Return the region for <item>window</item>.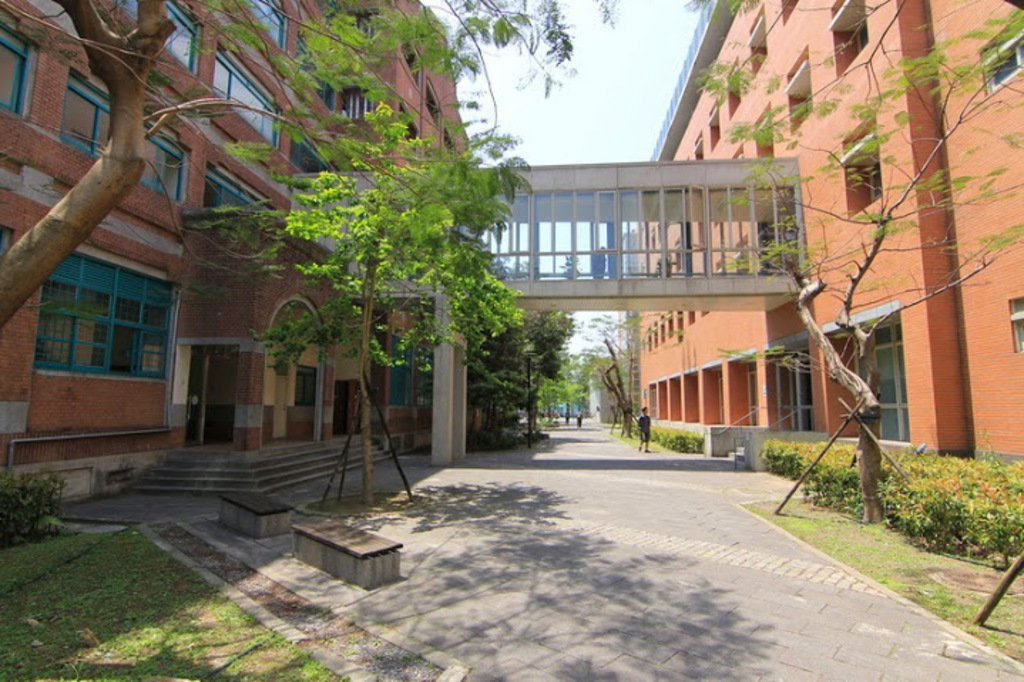
<bbox>743, 108, 776, 157</bbox>.
